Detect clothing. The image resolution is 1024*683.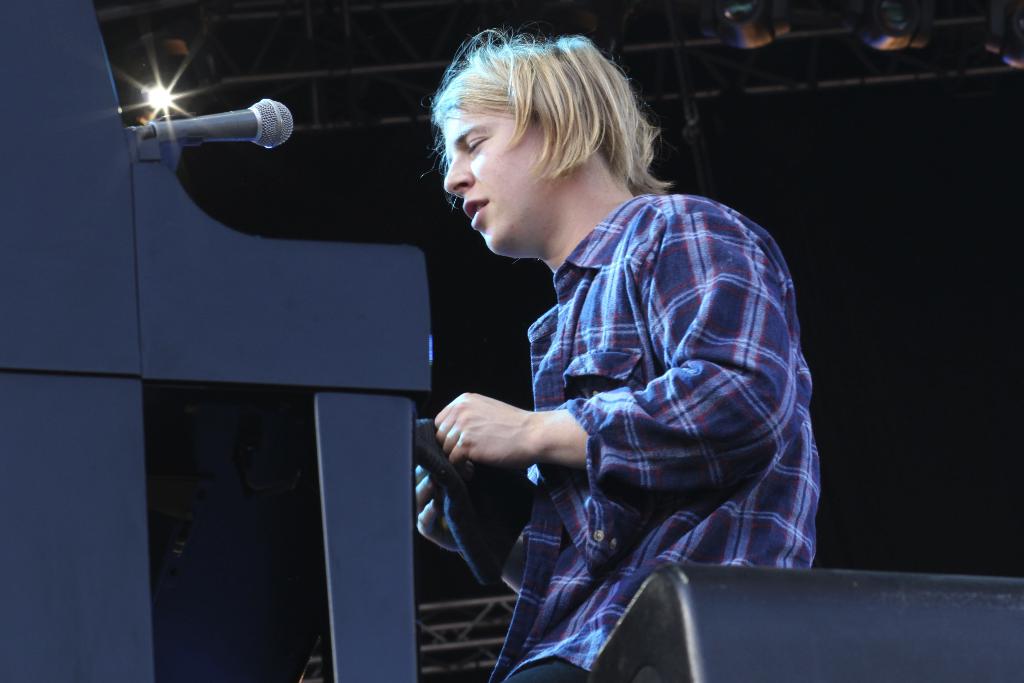
x1=426 y1=103 x2=822 y2=630.
